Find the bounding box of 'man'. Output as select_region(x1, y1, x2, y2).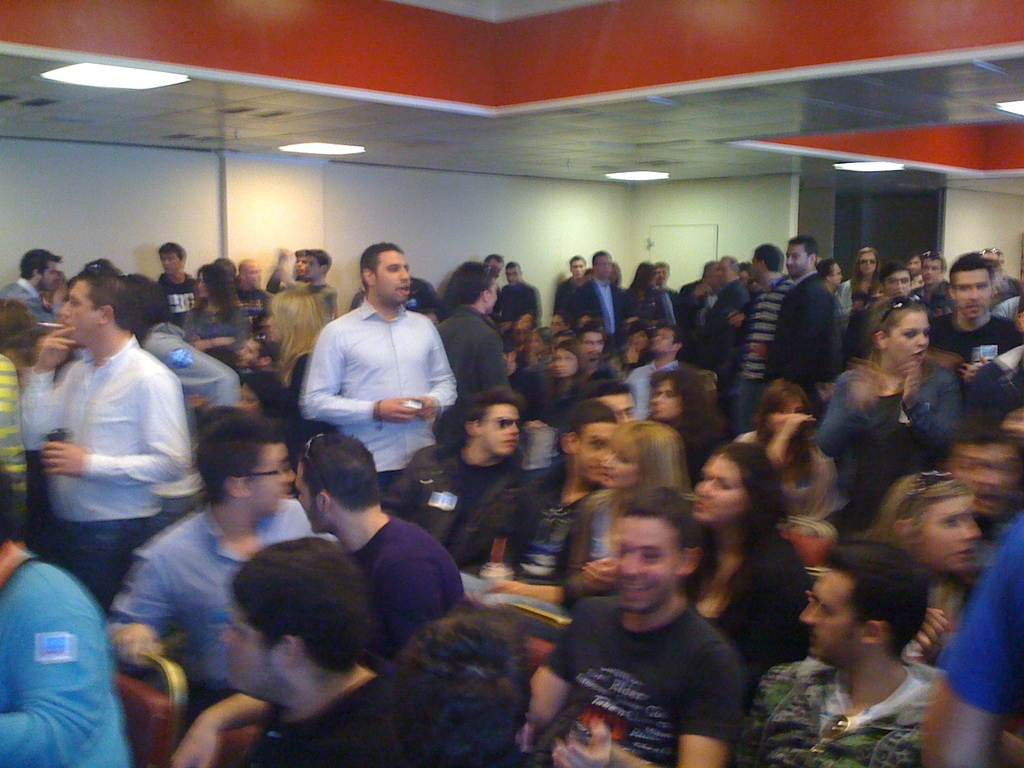
select_region(927, 252, 1022, 365).
